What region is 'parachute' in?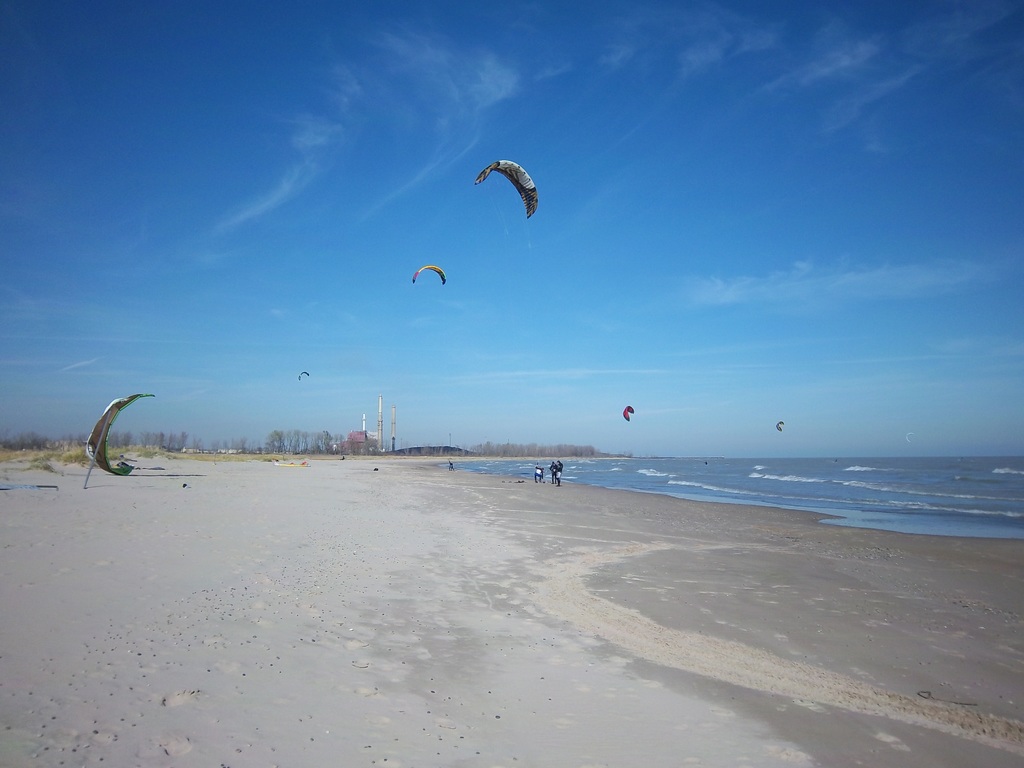
left=90, top=392, right=156, bottom=479.
